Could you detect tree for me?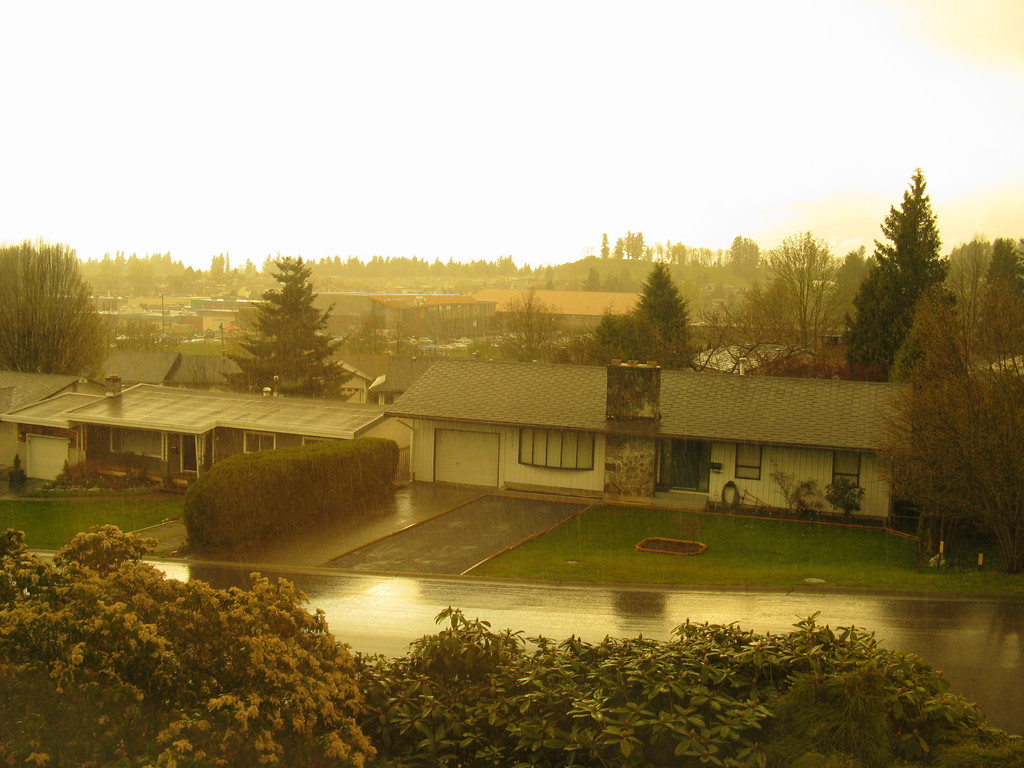
Detection result: 222/249/343/402.
